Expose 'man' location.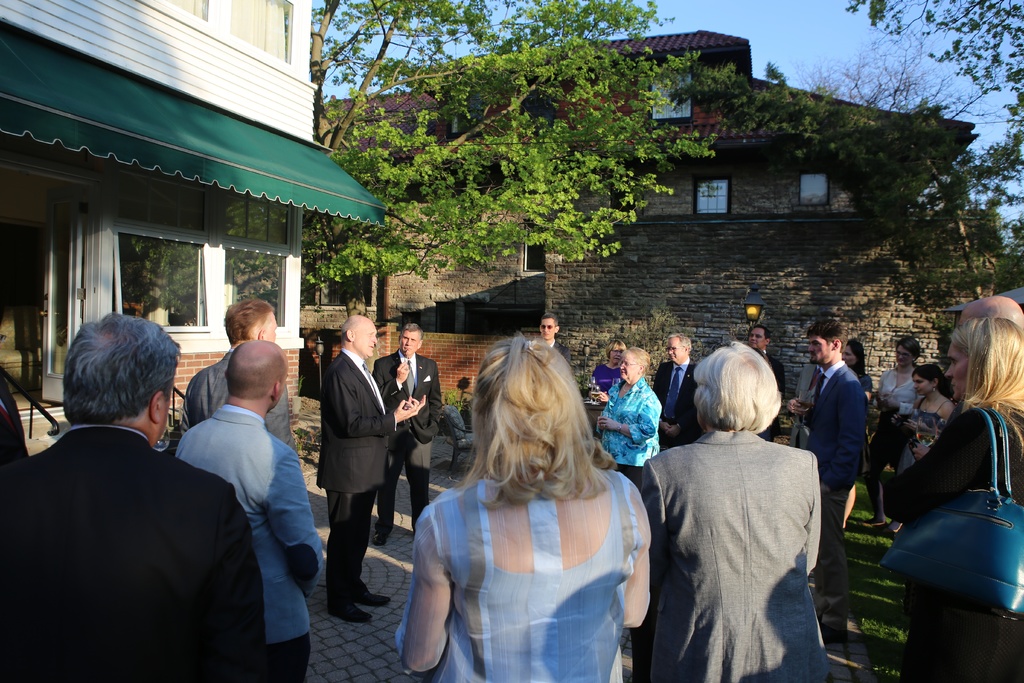
Exposed at 806:320:864:641.
